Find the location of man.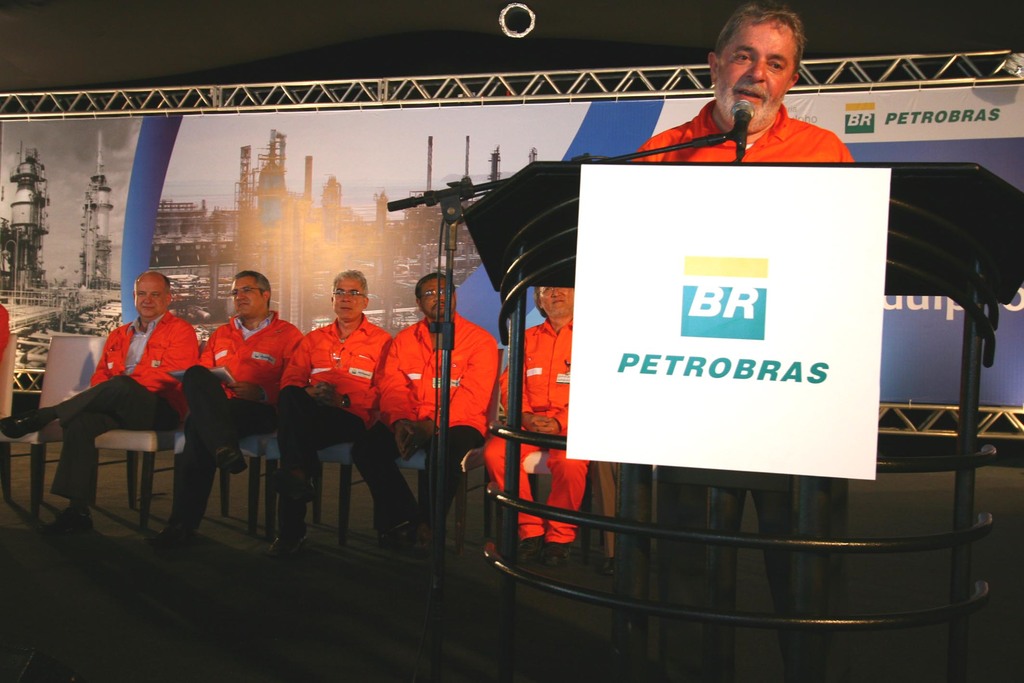
Location: 145,270,305,547.
